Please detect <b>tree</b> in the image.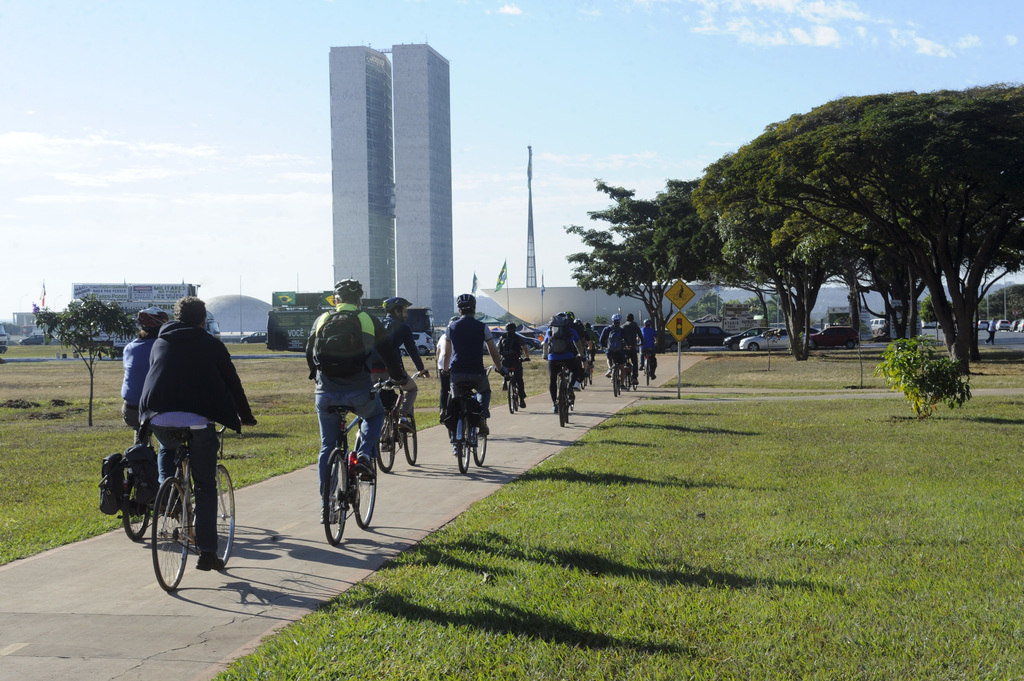
(564,179,677,350).
